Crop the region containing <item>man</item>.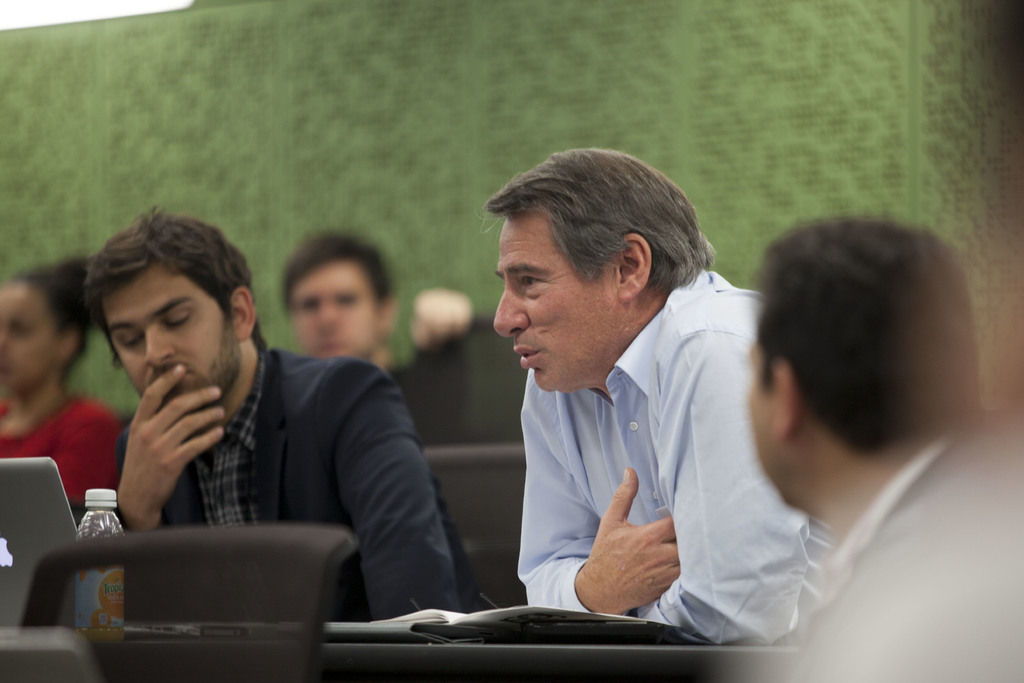
Crop region: {"left": 278, "top": 229, "right": 519, "bottom": 436}.
